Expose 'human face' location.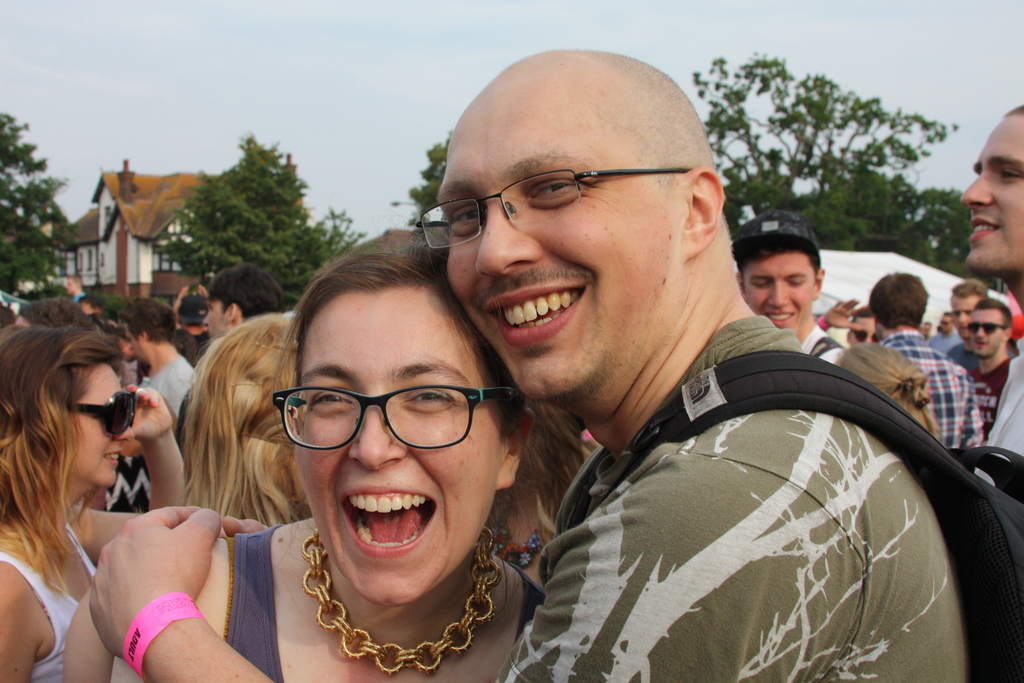
Exposed at box=[956, 128, 1016, 265].
